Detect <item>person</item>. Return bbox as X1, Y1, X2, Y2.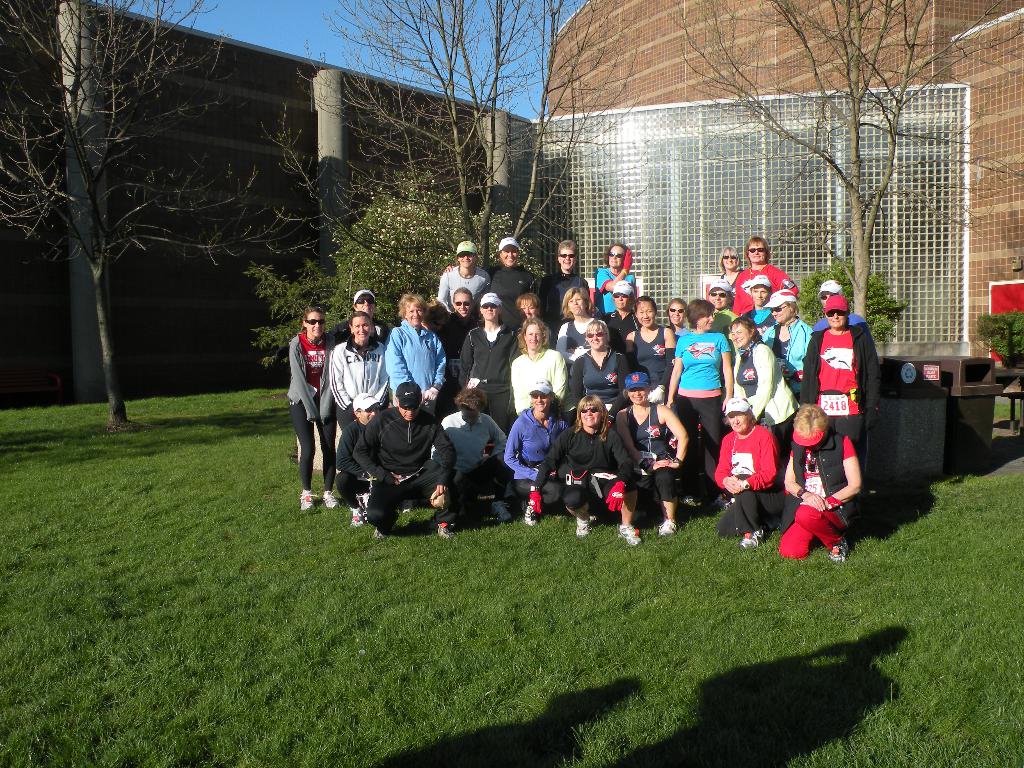
382, 295, 454, 428.
